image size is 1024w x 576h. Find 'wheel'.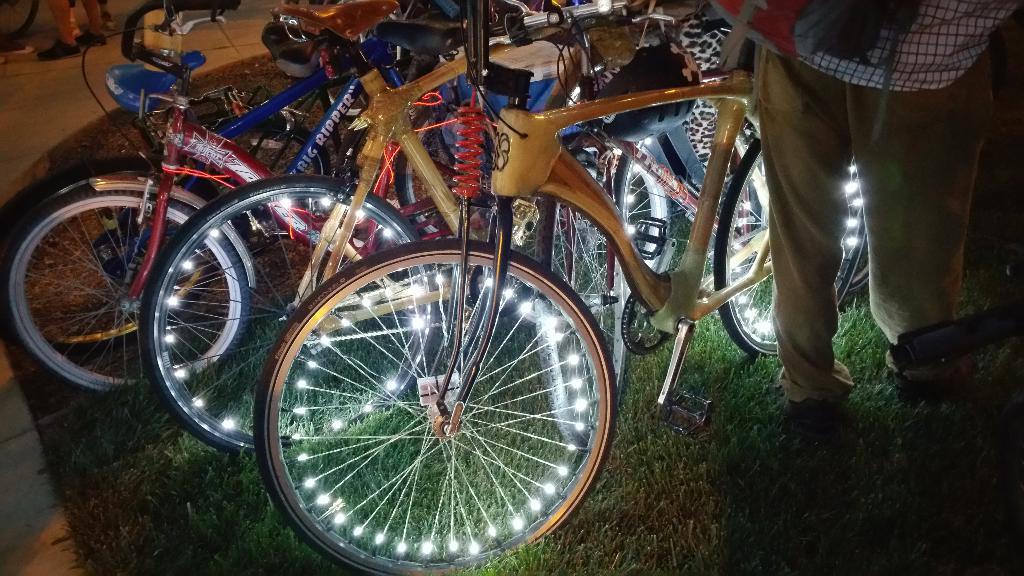
detection(191, 113, 337, 184).
